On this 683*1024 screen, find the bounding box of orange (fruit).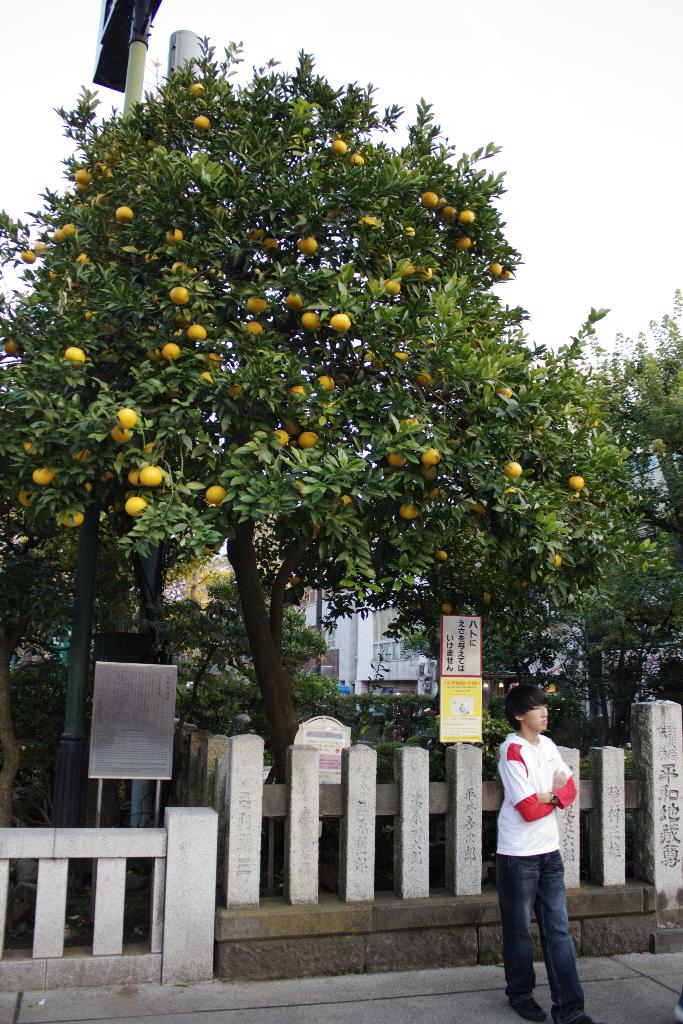
Bounding box: detection(333, 309, 352, 332).
